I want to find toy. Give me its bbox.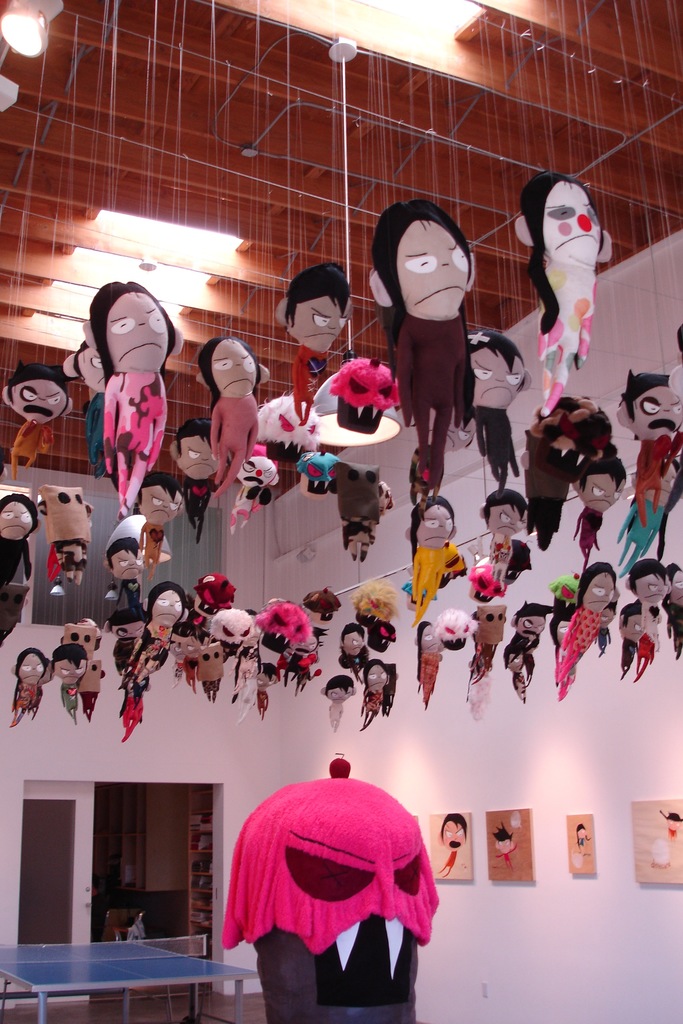
[611,374,682,518].
